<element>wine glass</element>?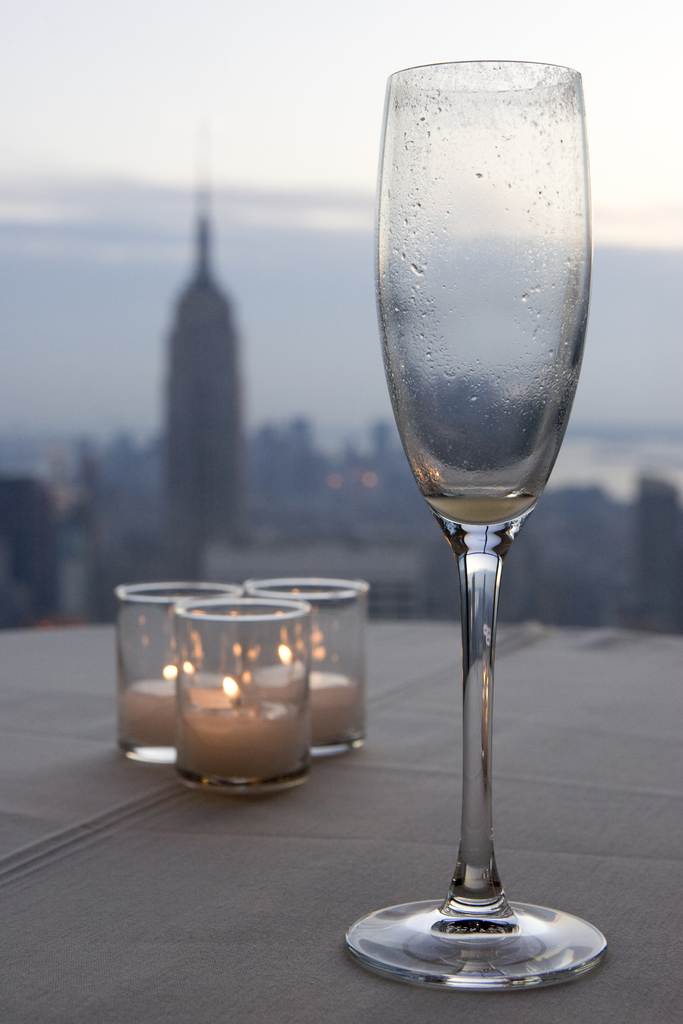
342, 59, 609, 993
